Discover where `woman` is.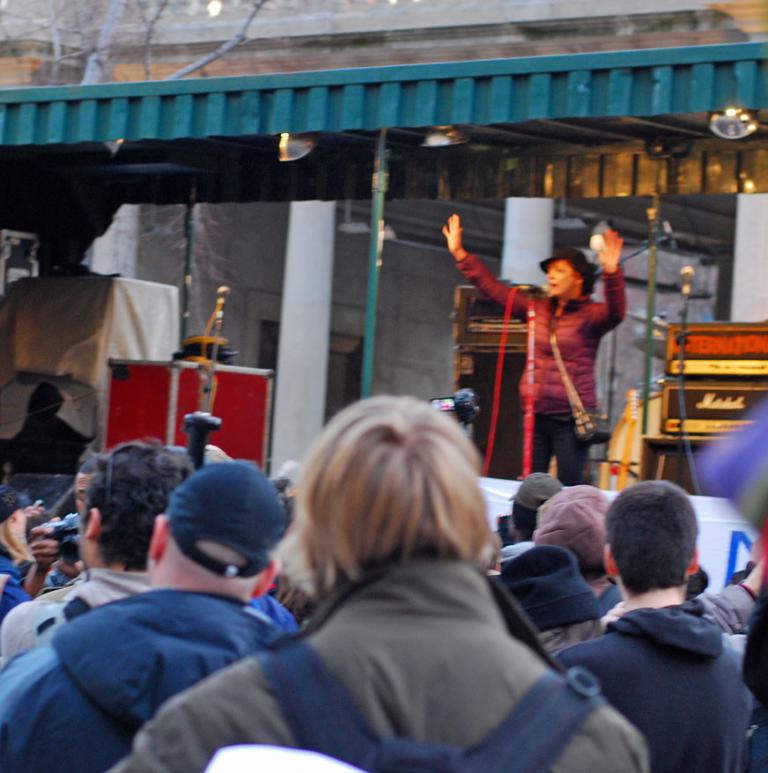
Discovered at select_region(0, 483, 41, 618).
